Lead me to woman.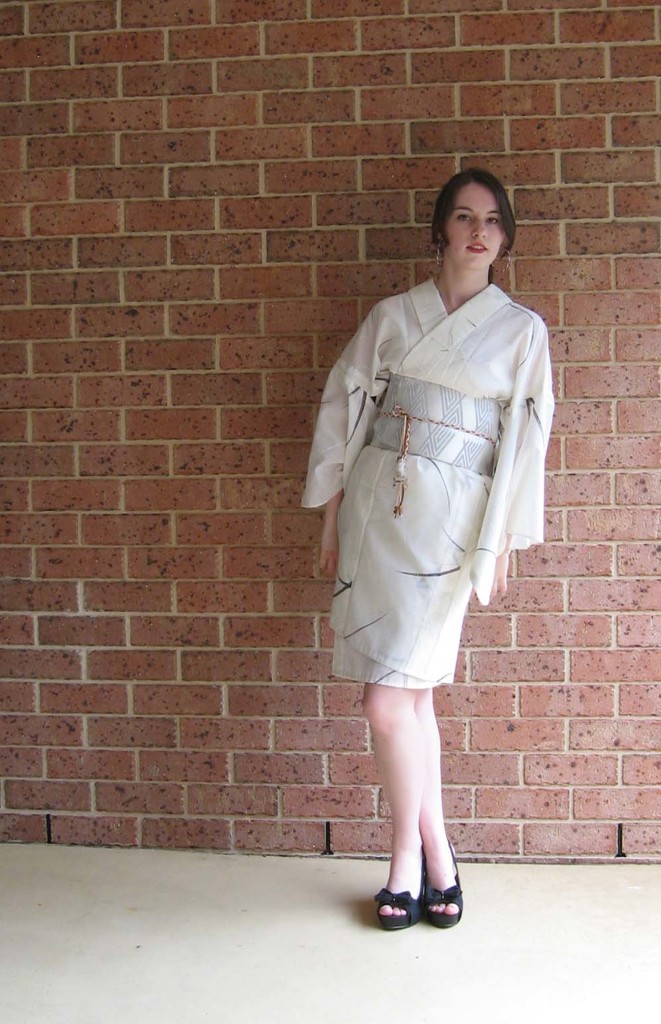
Lead to rect(295, 184, 541, 934).
